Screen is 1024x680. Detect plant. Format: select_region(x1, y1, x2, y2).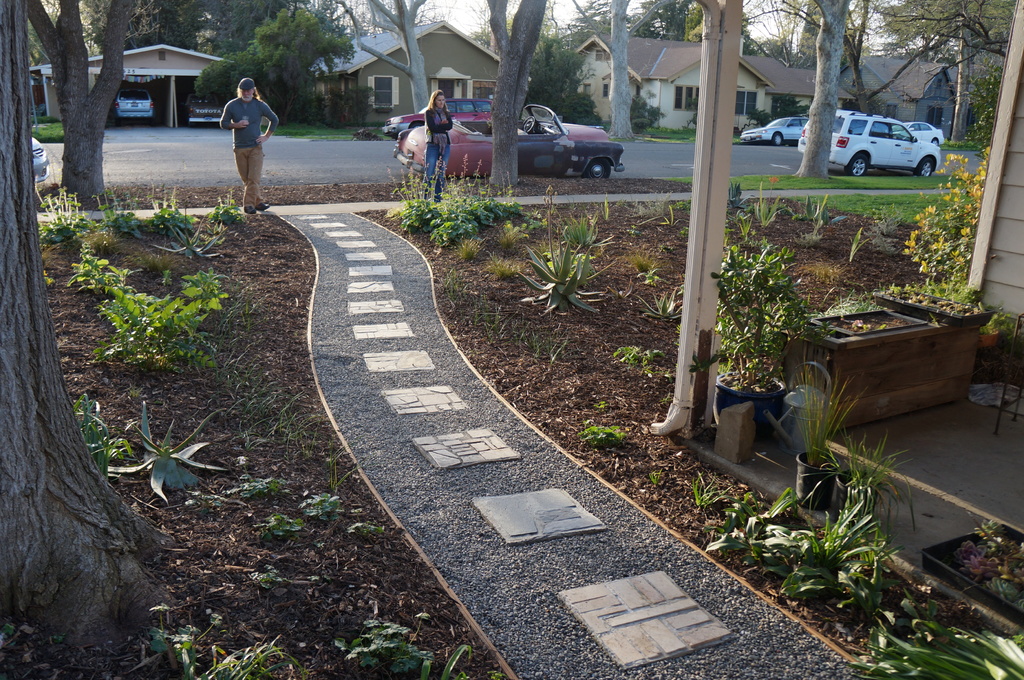
select_region(203, 188, 246, 224).
